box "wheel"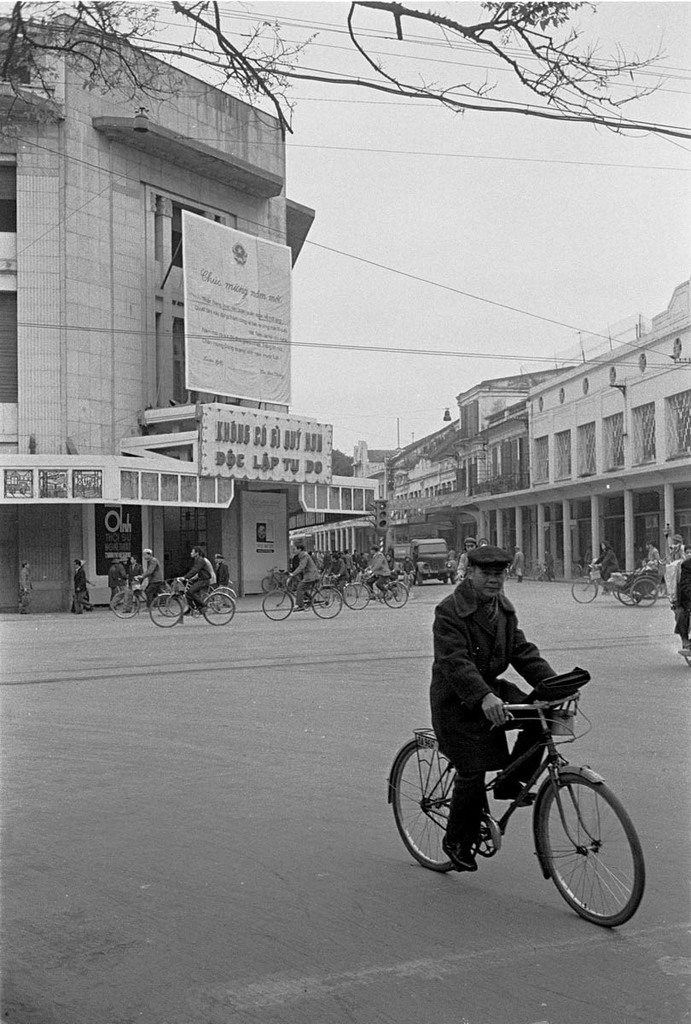
311, 585, 340, 616
